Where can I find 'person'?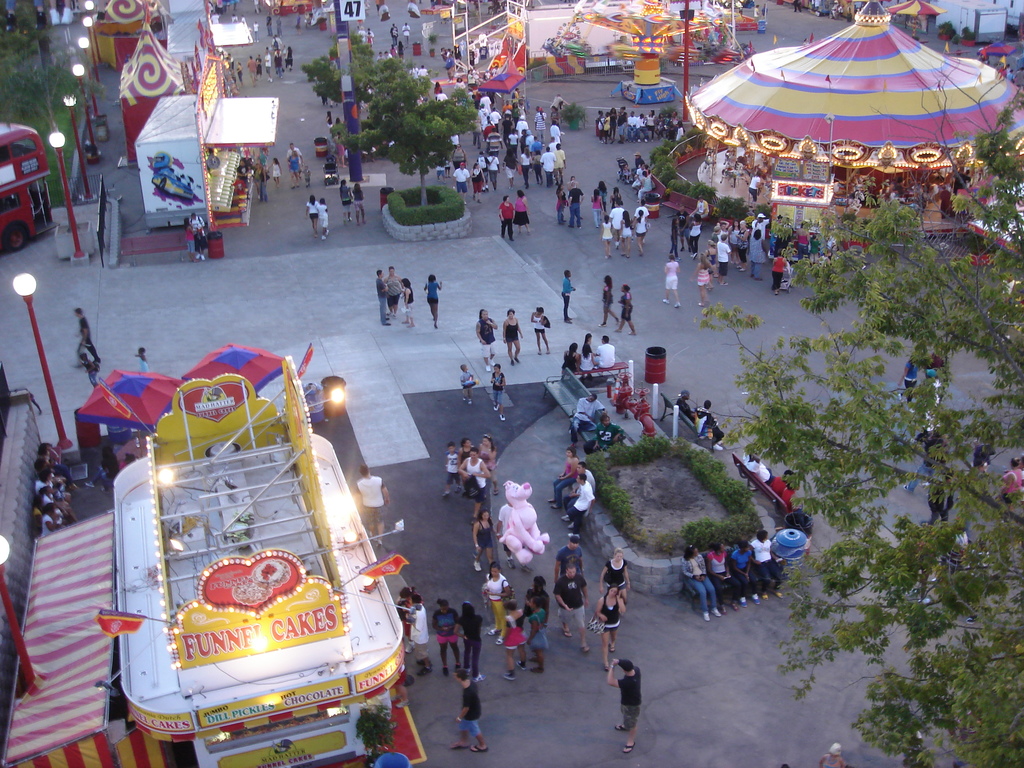
You can find it at pyautogui.locateOnScreen(189, 207, 203, 264).
